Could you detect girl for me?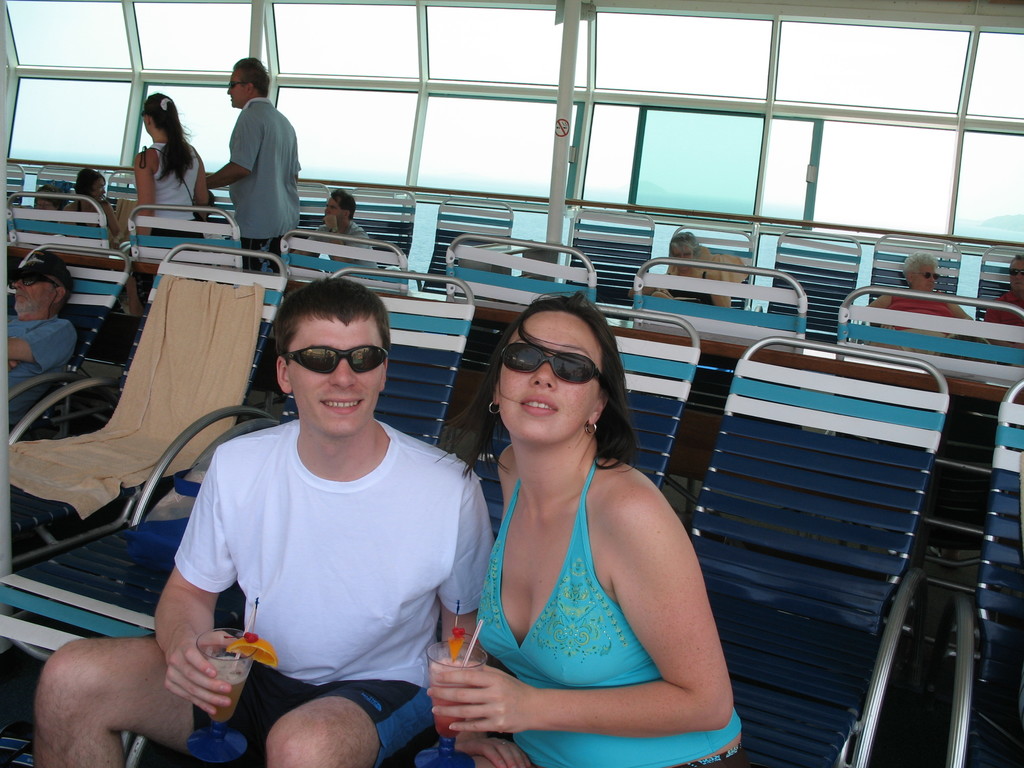
Detection result: crop(134, 92, 211, 240).
